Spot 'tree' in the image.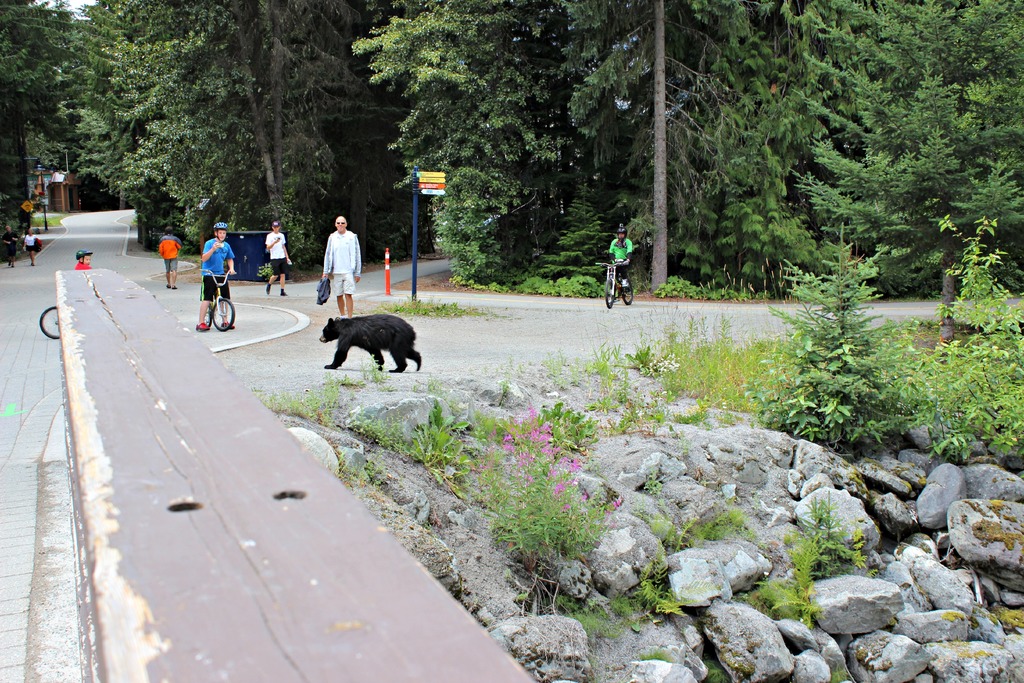
'tree' found at 788,0,1023,353.
